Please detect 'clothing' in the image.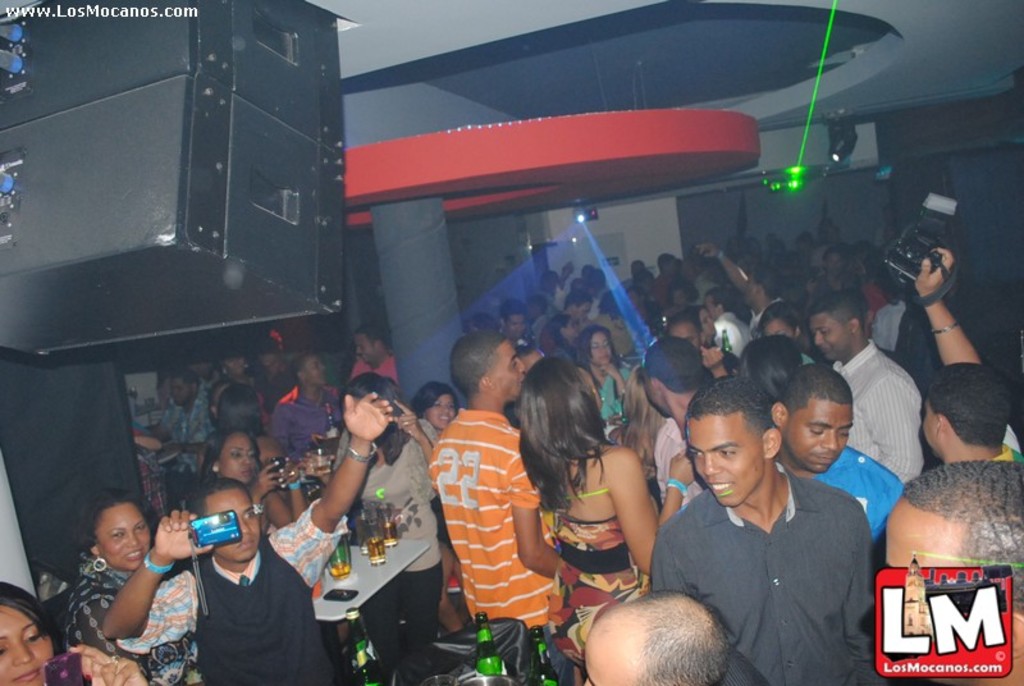
<box>408,417,447,453</box>.
